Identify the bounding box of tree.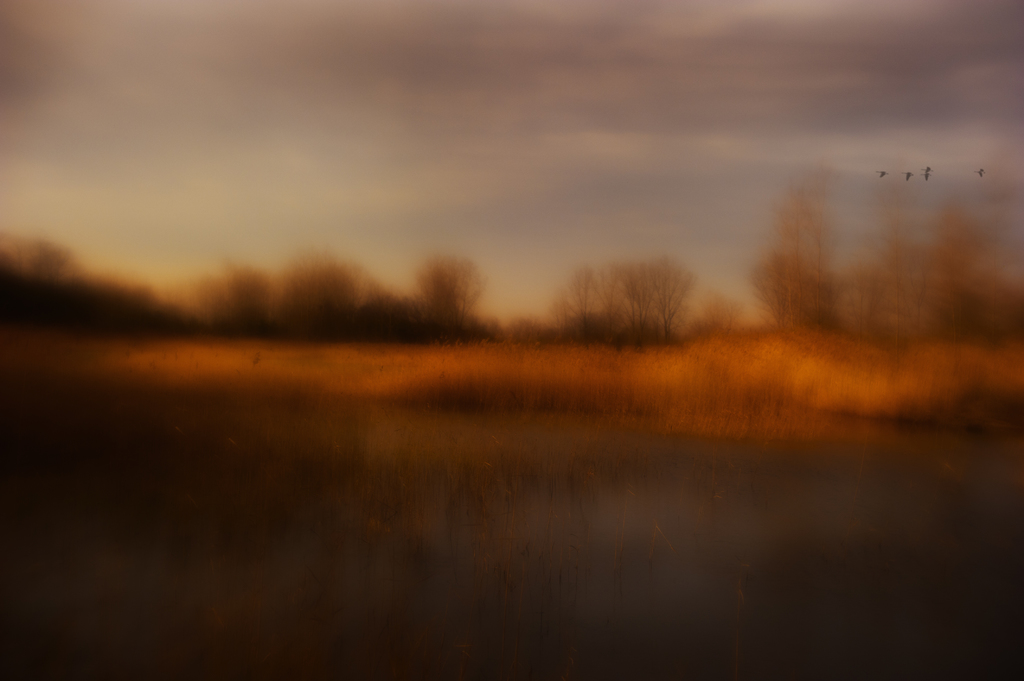
BBox(394, 239, 484, 324).
